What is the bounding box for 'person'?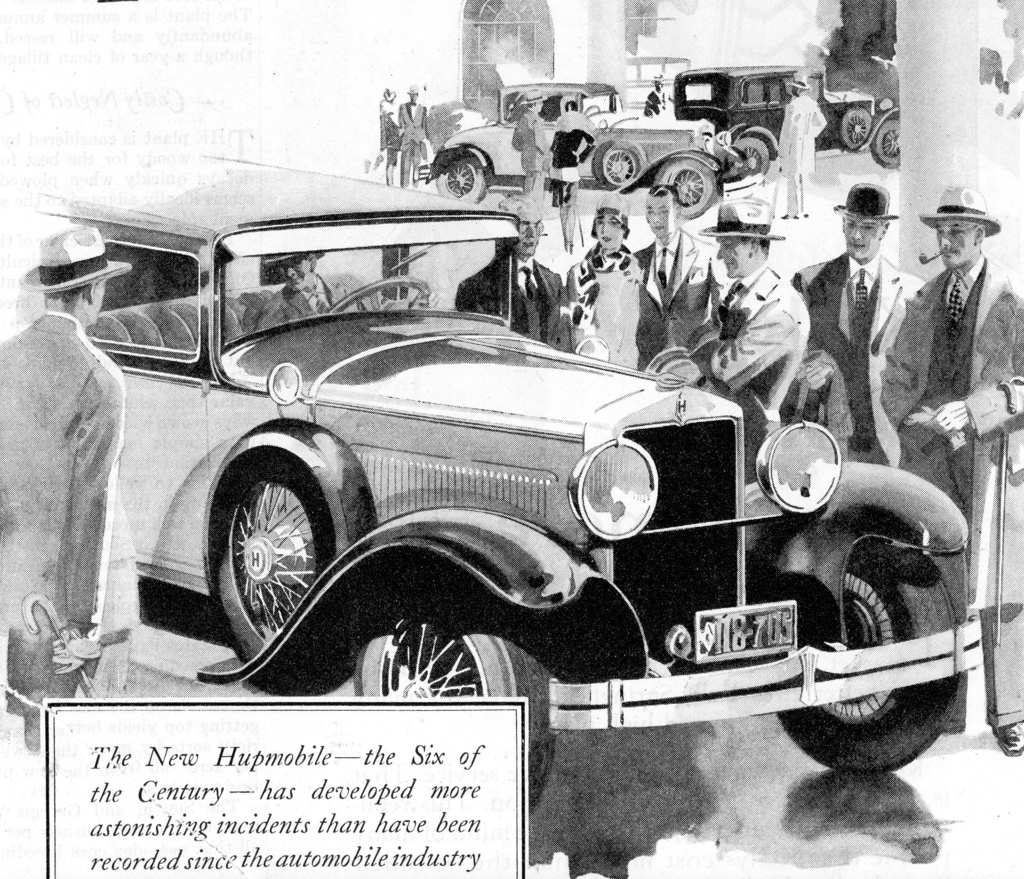
[404,83,427,174].
